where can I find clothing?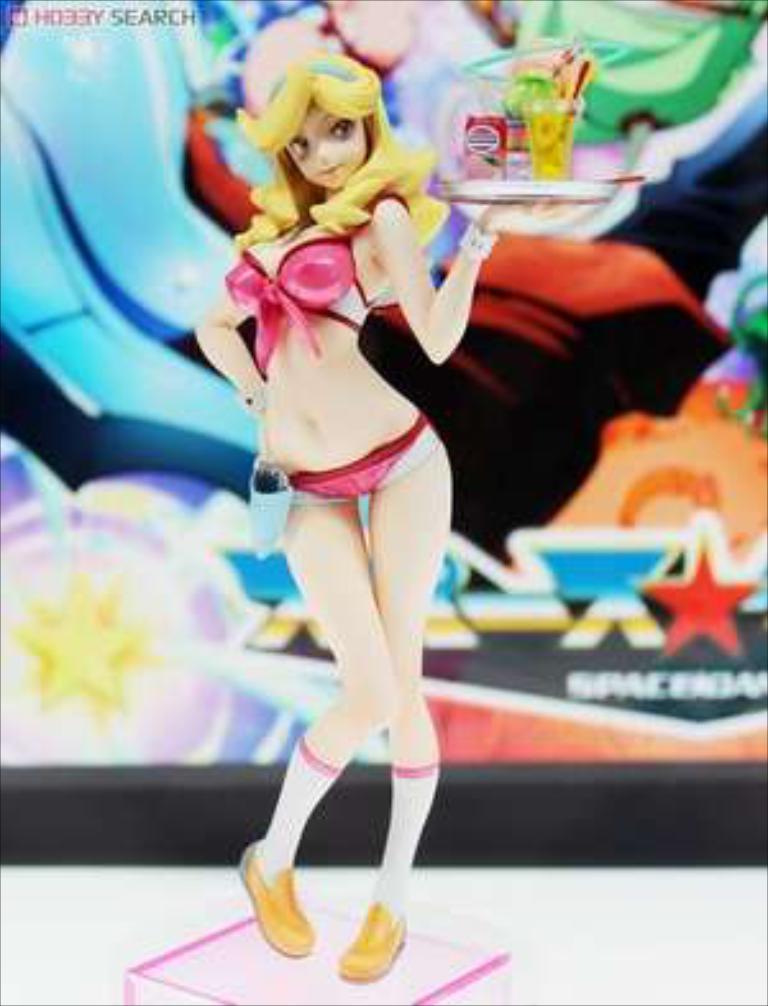
You can find it at {"x1": 220, "y1": 184, "x2": 440, "y2": 502}.
